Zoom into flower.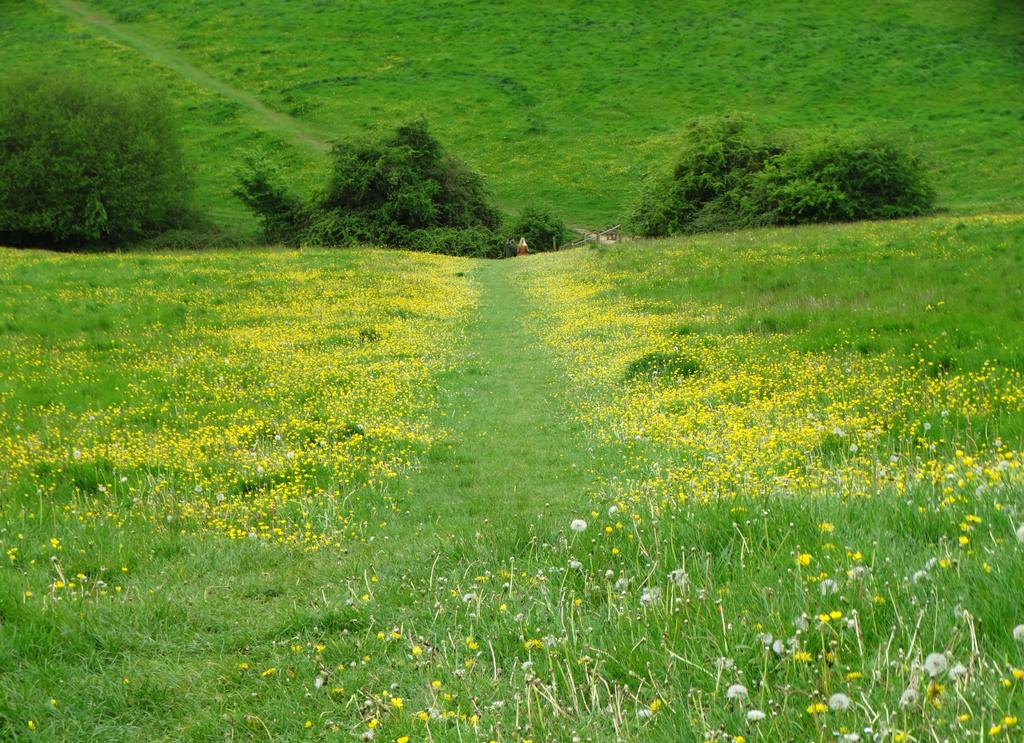
Zoom target: rect(925, 649, 947, 674).
